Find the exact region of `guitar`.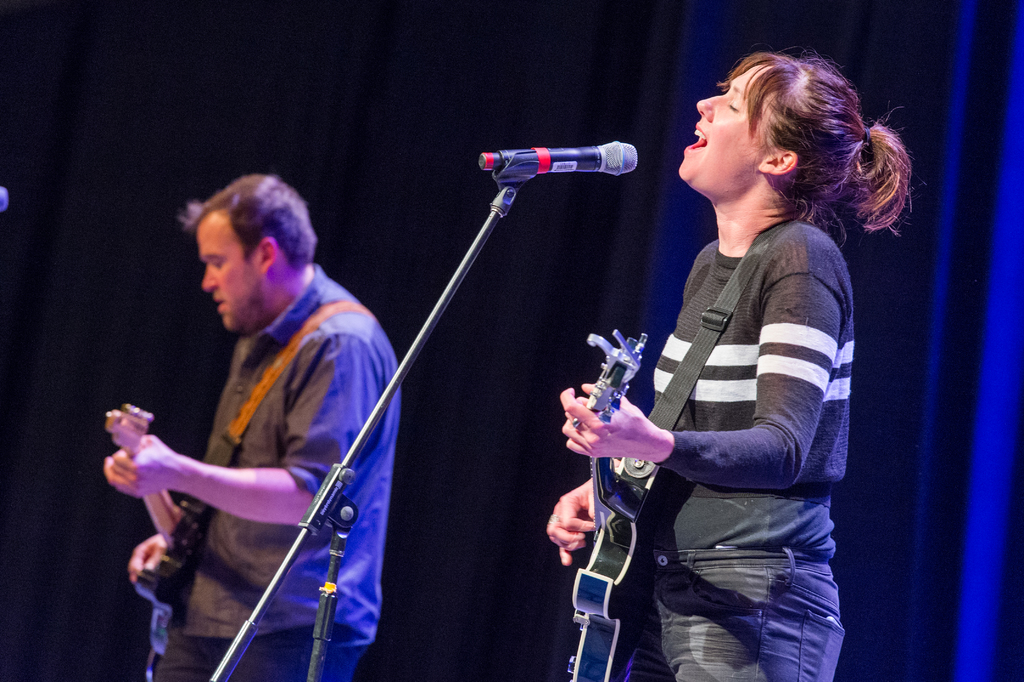
Exact region: (x1=98, y1=399, x2=200, y2=670).
